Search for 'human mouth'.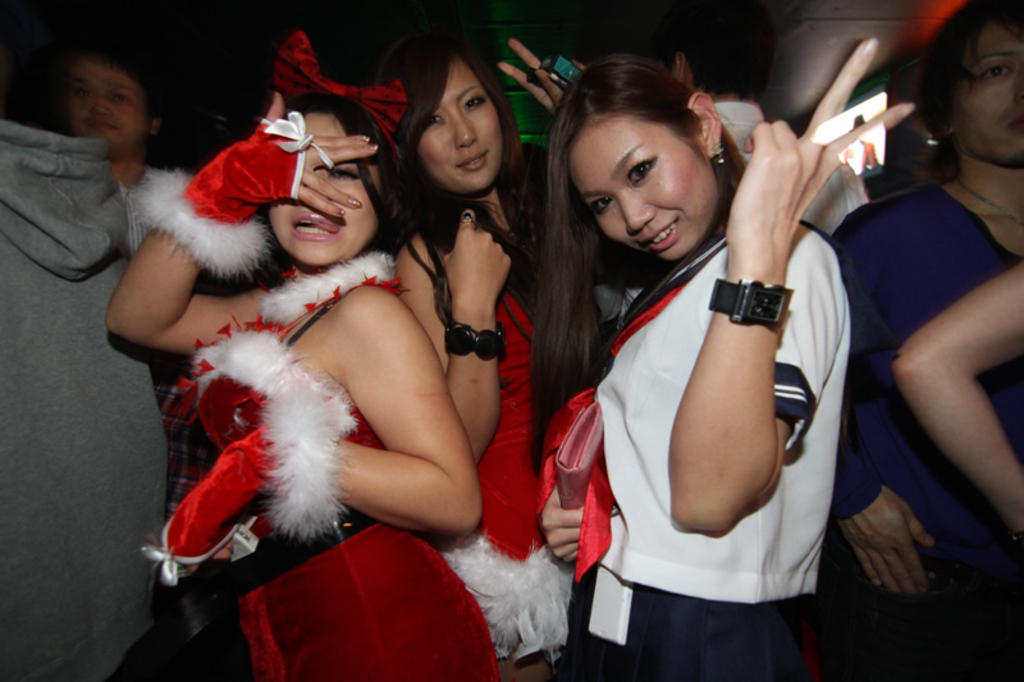
Found at (left=1012, top=109, right=1023, bottom=123).
